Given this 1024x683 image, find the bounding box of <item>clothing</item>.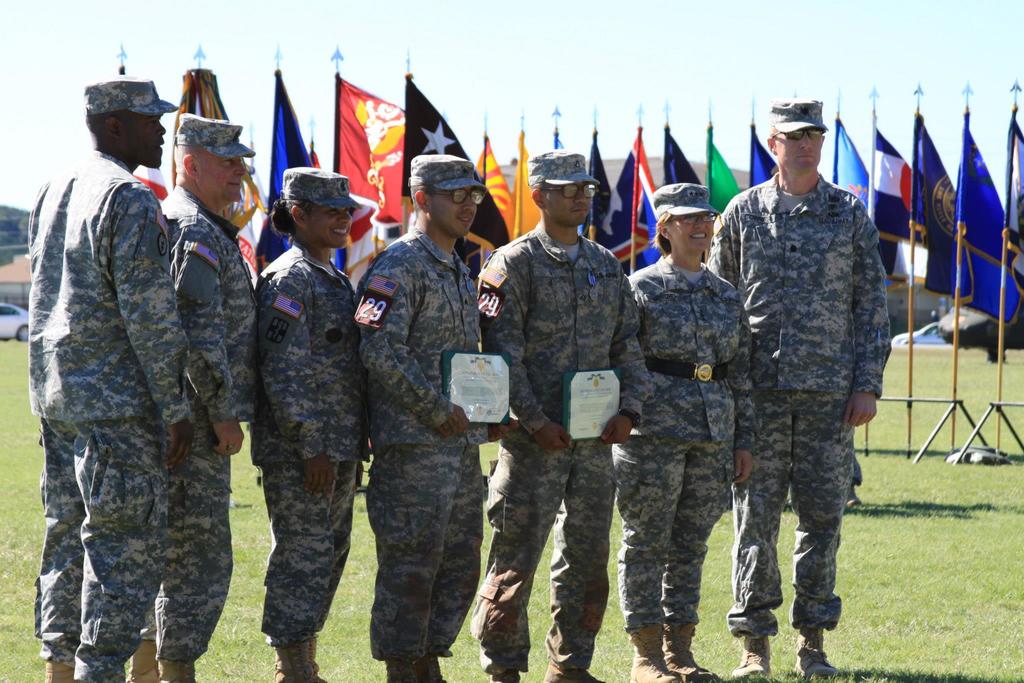
[357, 216, 484, 666].
